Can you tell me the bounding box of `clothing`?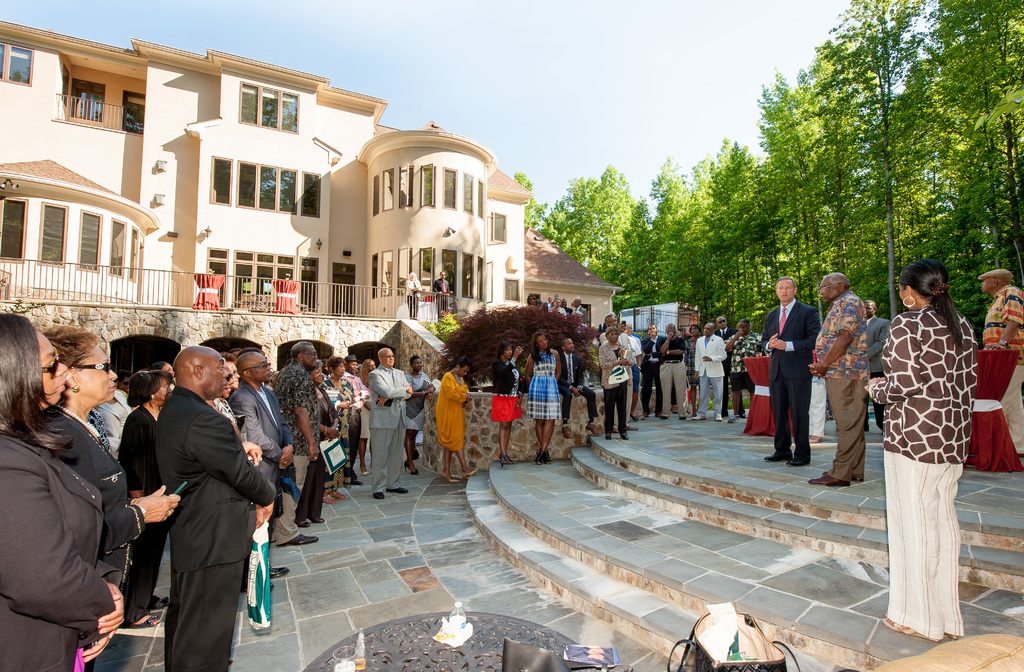
rect(244, 384, 291, 489).
